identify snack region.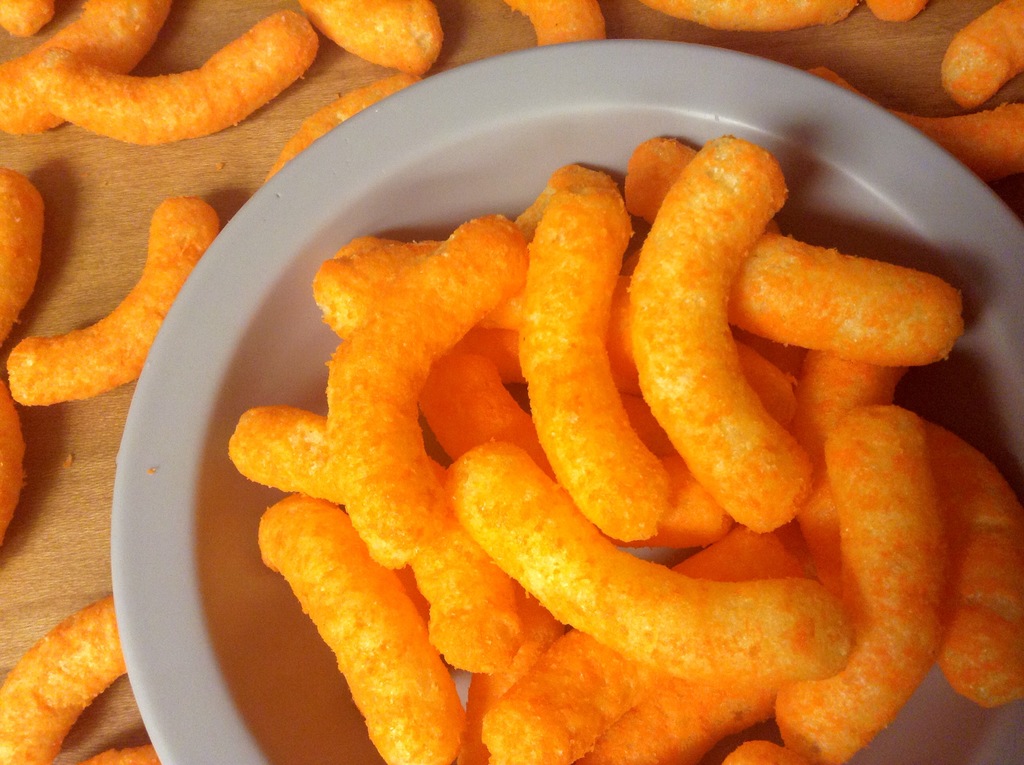
Region: (x1=943, y1=0, x2=1023, y2=107).
